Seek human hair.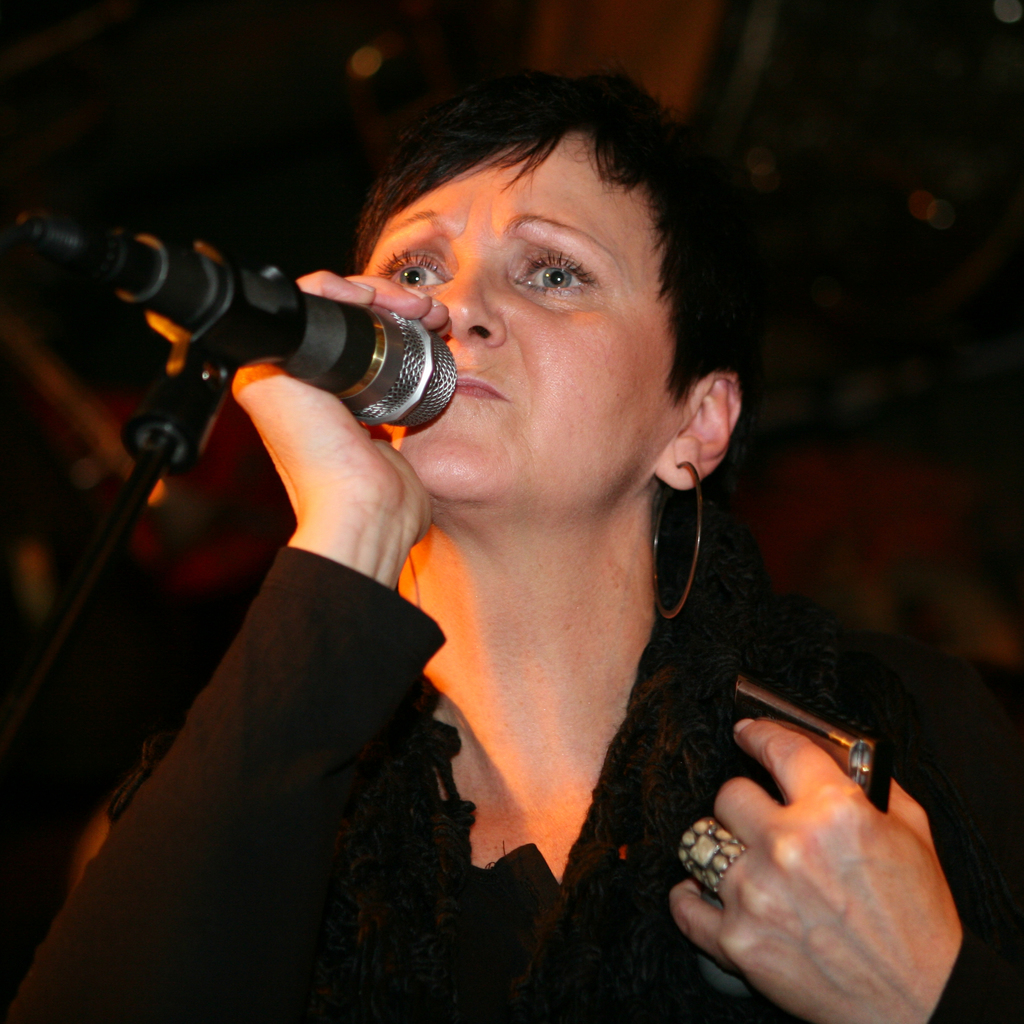
[left=351, top=61, right=728, bottom=420].
